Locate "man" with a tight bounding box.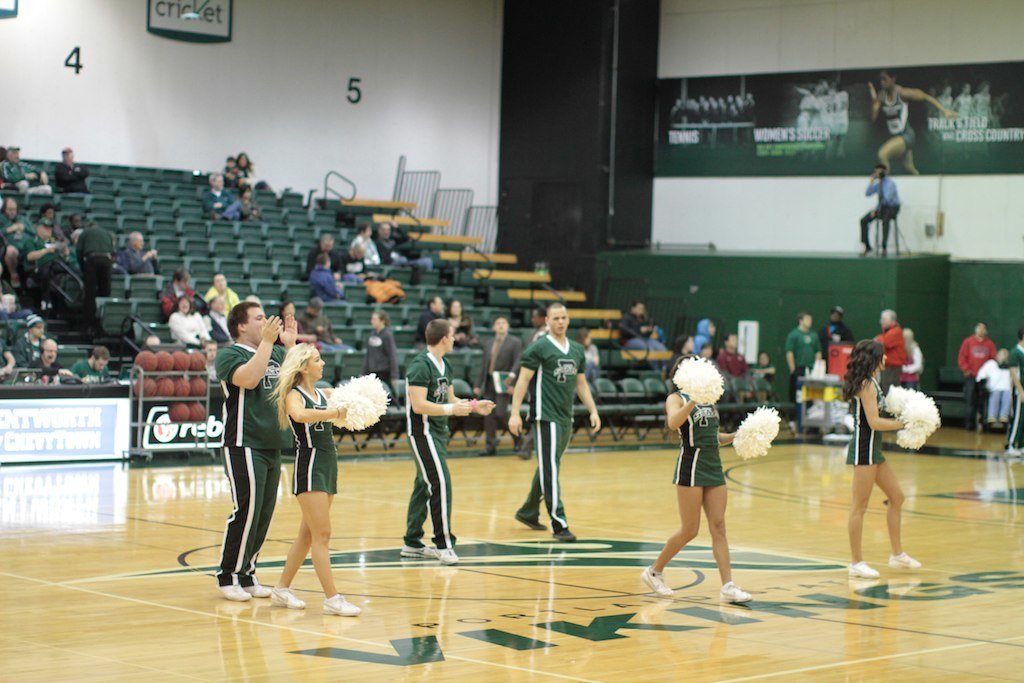
<box>205,291,236,342</box>.
